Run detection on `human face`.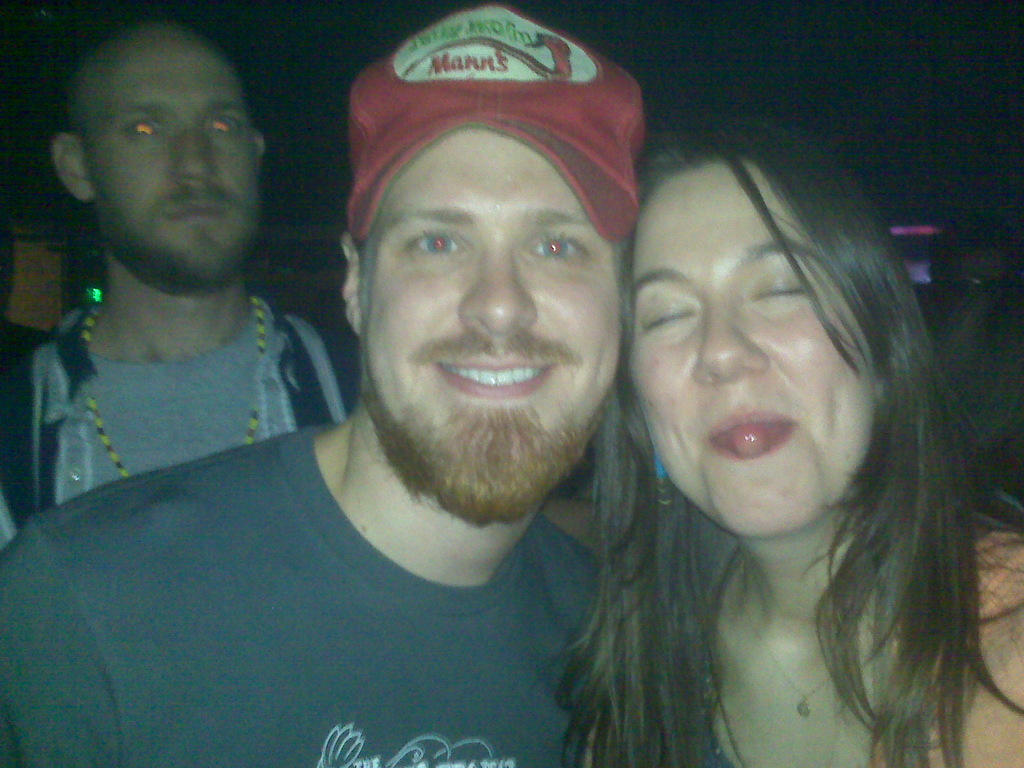
Result: <region>82, 29, 255, 297</region>.
